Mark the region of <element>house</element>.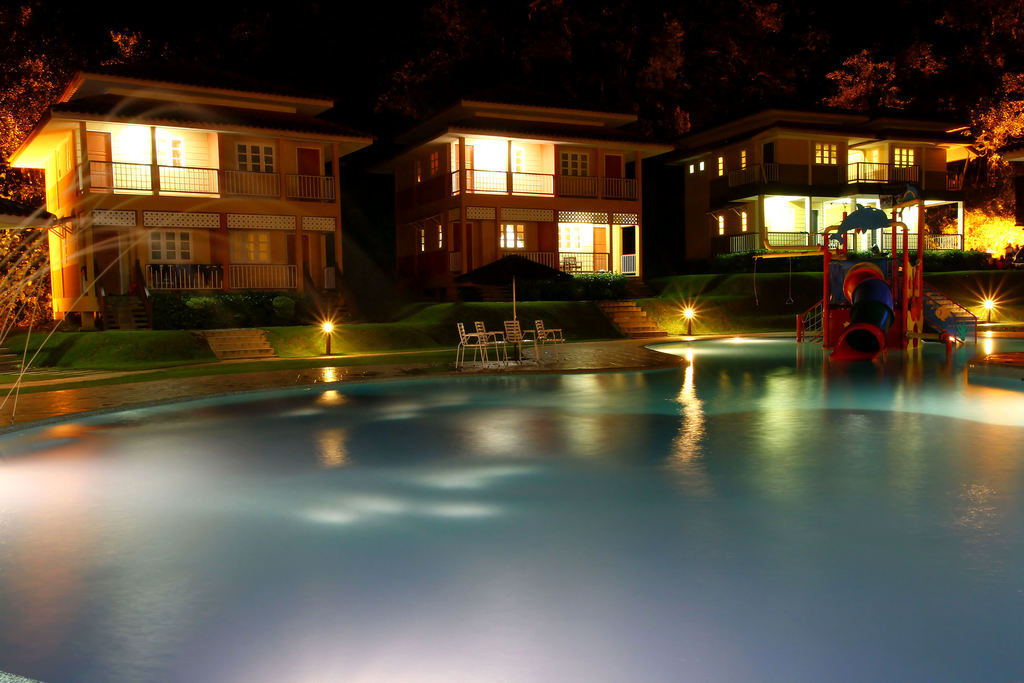
Region: bbox(24, 59, 371, 331).
